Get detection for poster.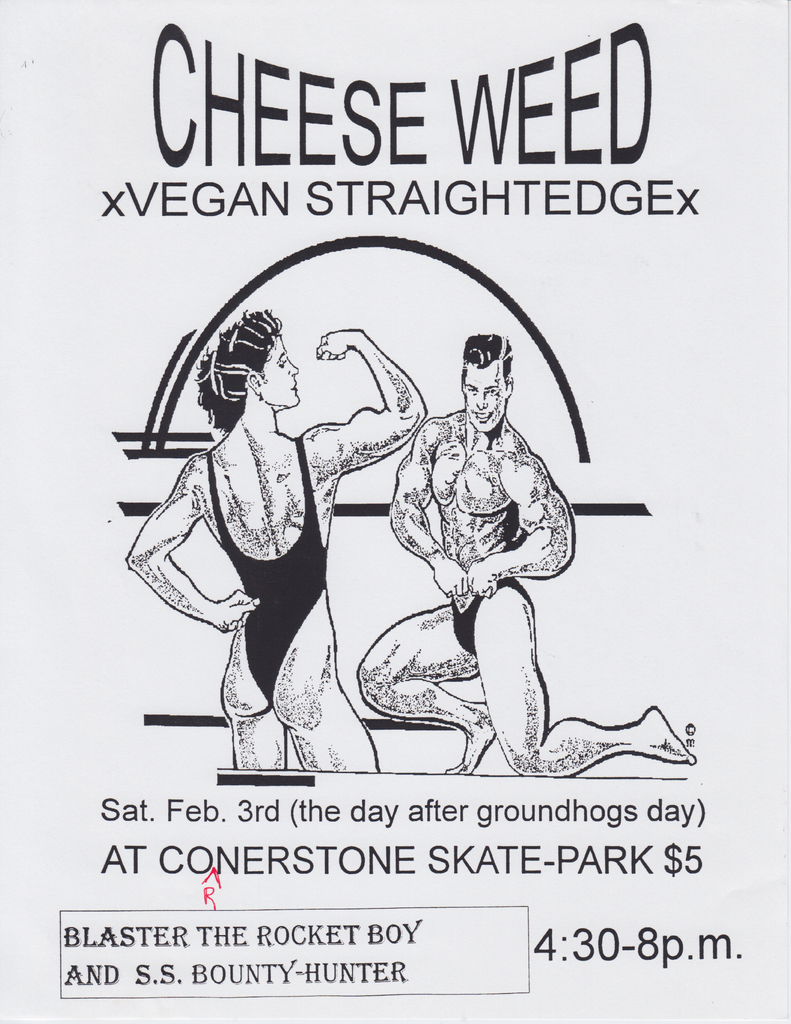
Detection: 0:0:790:1019.
